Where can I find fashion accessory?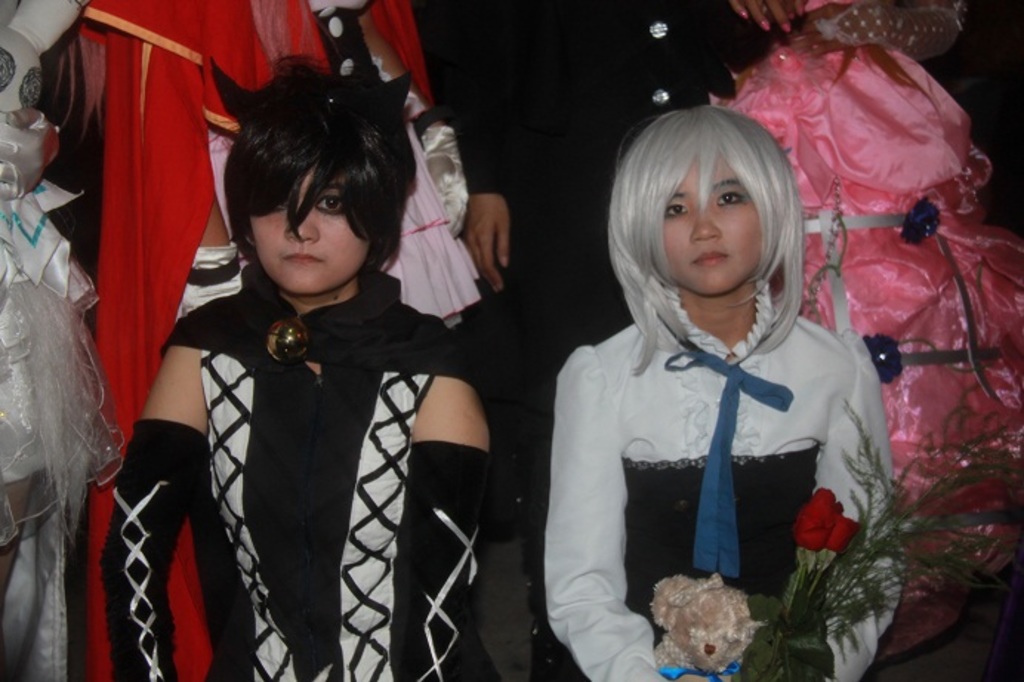
You can find it at left=818, top=210, right=1008, bottom=388.
